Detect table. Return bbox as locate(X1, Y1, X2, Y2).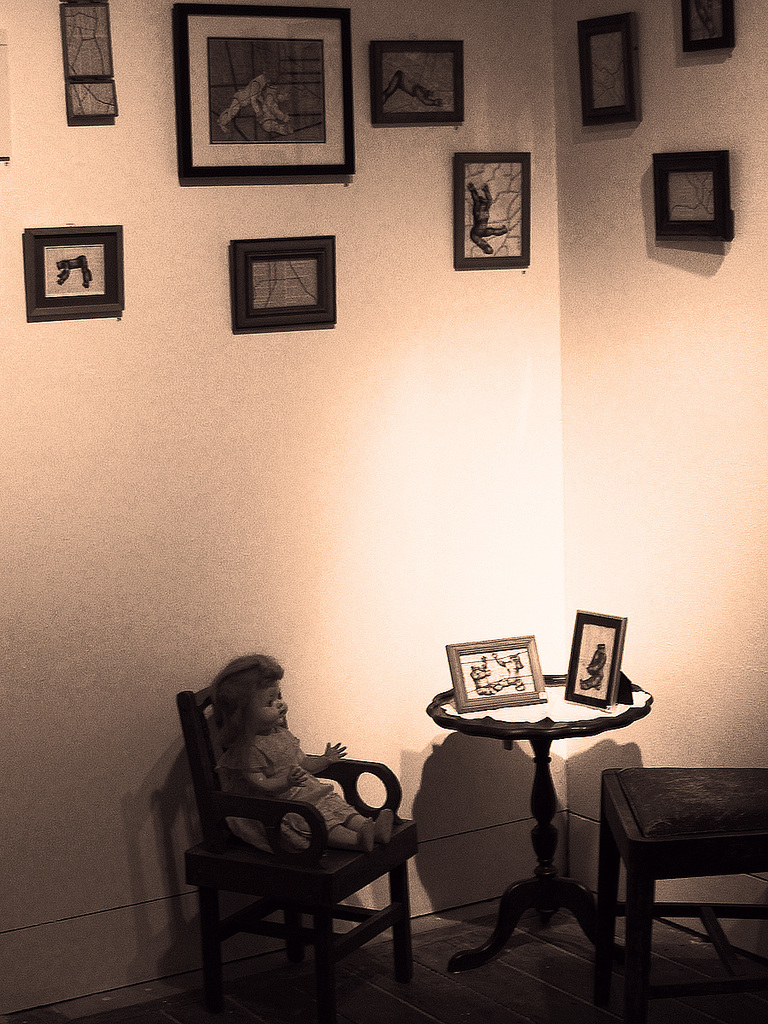
locate(406, 633, 685, 994).
